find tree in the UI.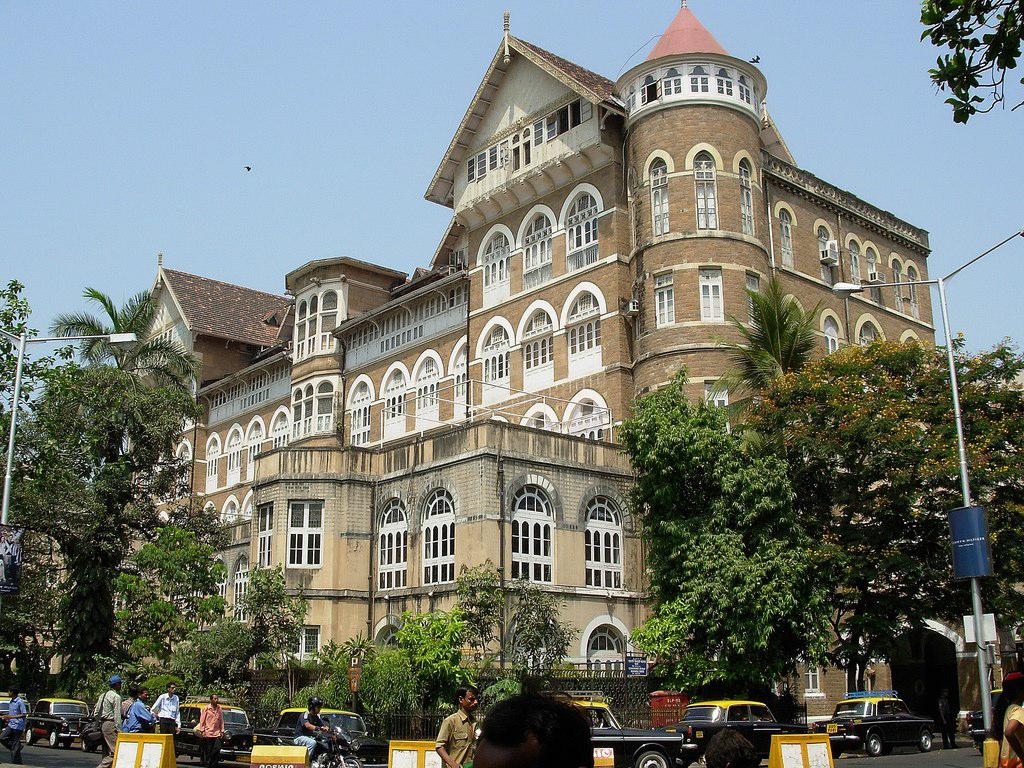
UI element at crop(191, 614, 248, 684).
